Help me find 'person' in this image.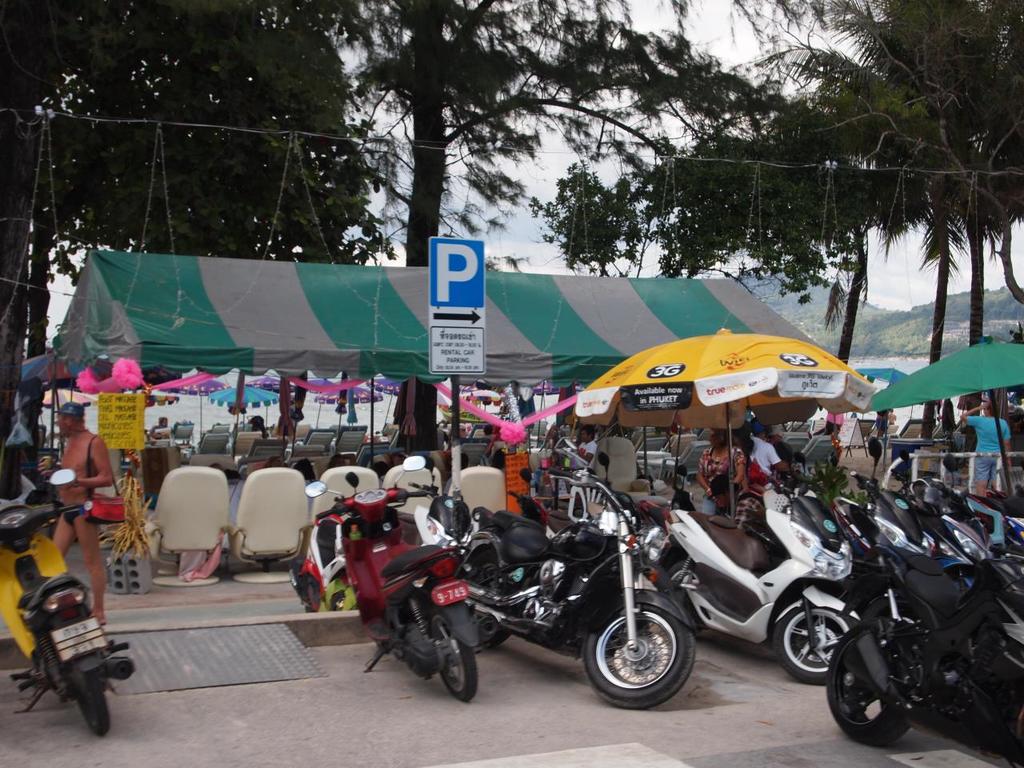
Found it: {"left": 873, "top": 410, "right": 886, "bottom": 440}.
